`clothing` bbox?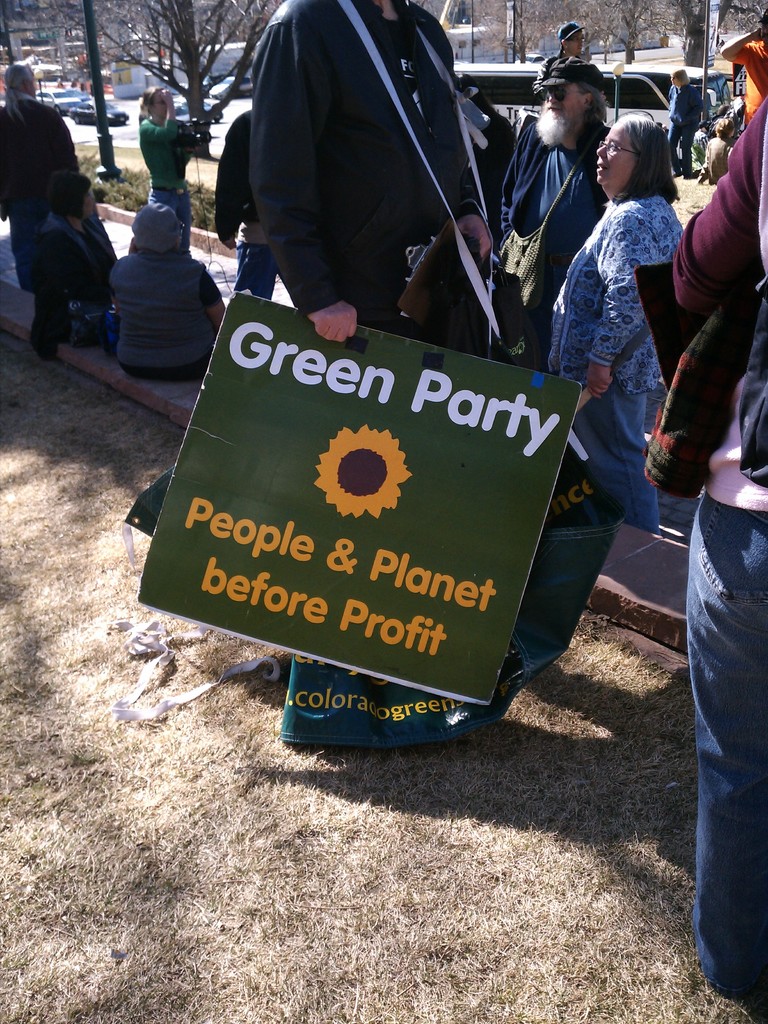
bbox(0, 98, 79, 292)
